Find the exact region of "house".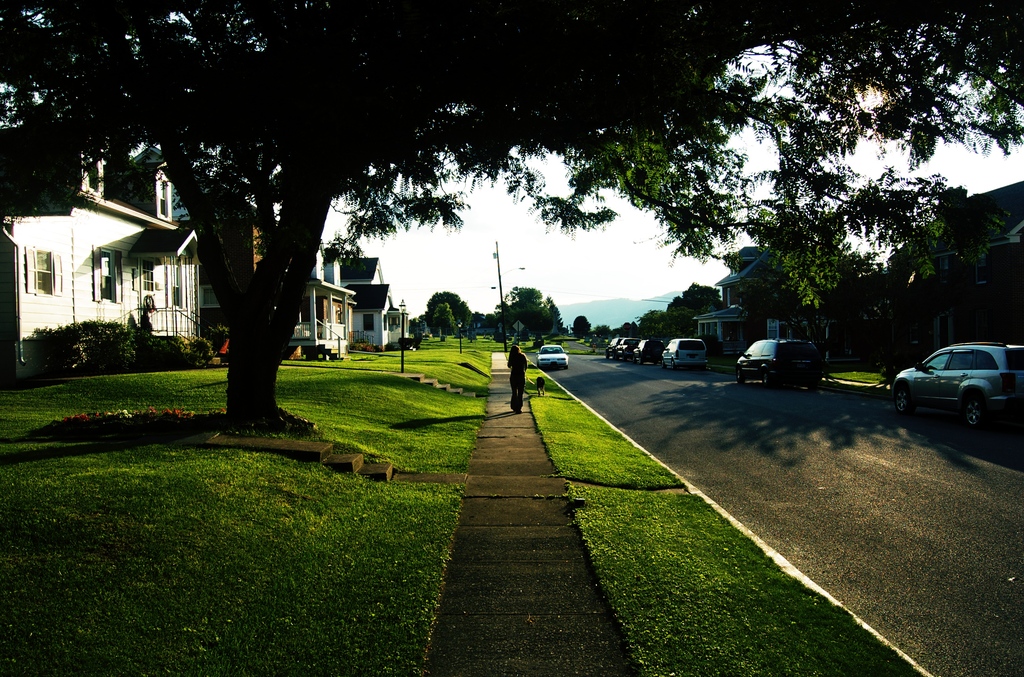
Exact region: box(247, 200, 356, 359).
